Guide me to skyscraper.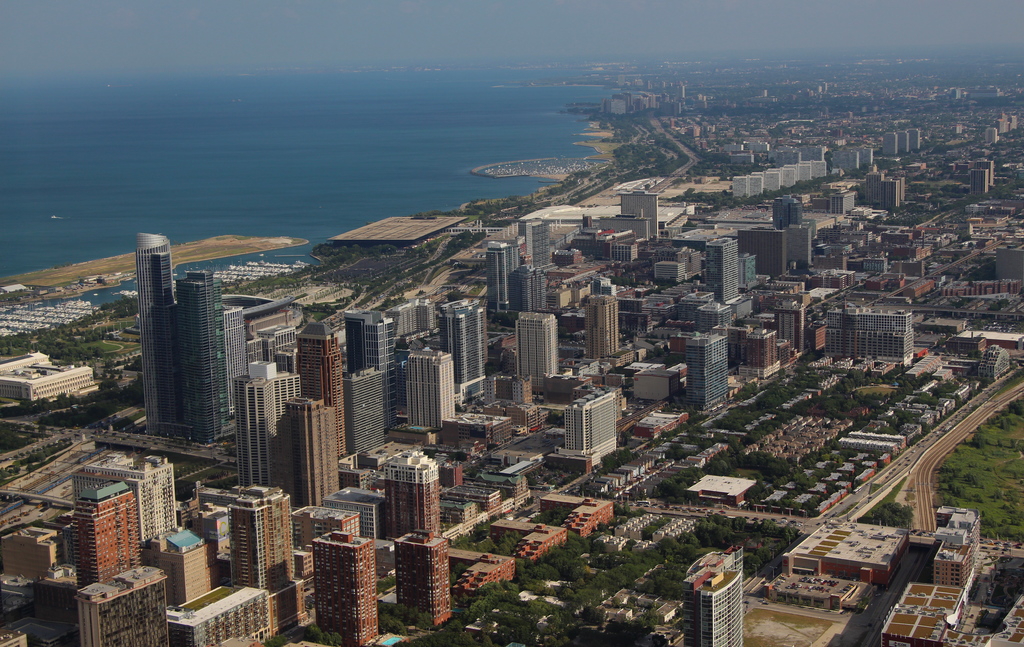
Guidance: (271, 395, 339, 507).
